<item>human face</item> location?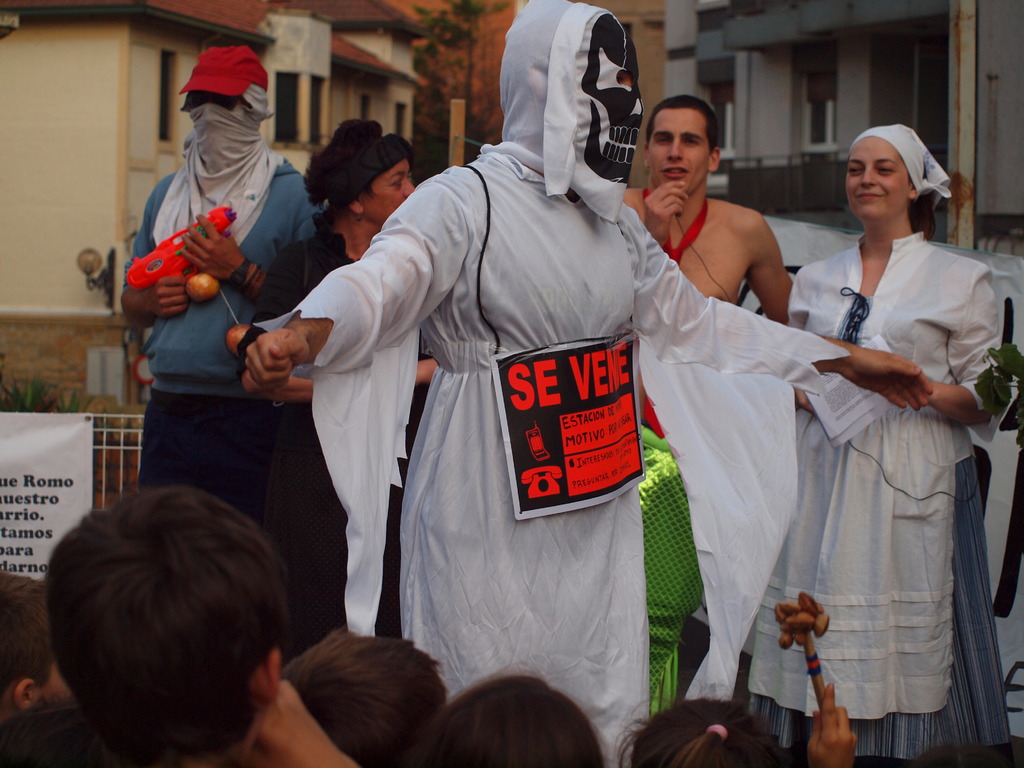
bbox=[186, 93, 253, 159]
